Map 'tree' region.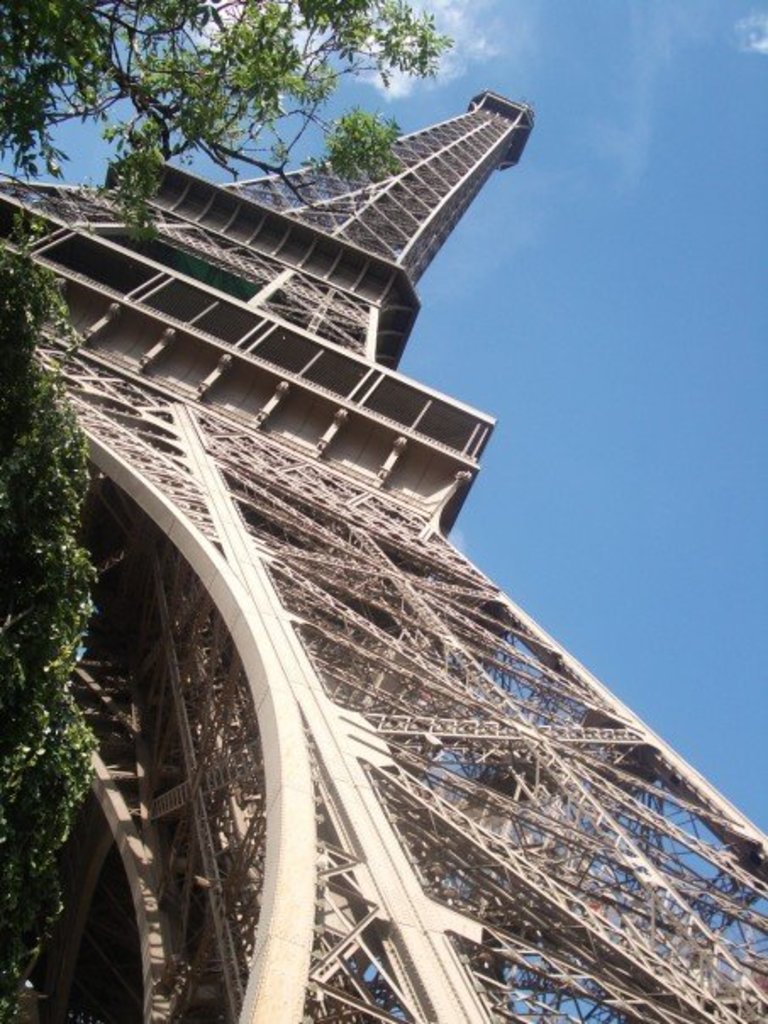
Mapped to select_region(0, 0, 471, 253).
